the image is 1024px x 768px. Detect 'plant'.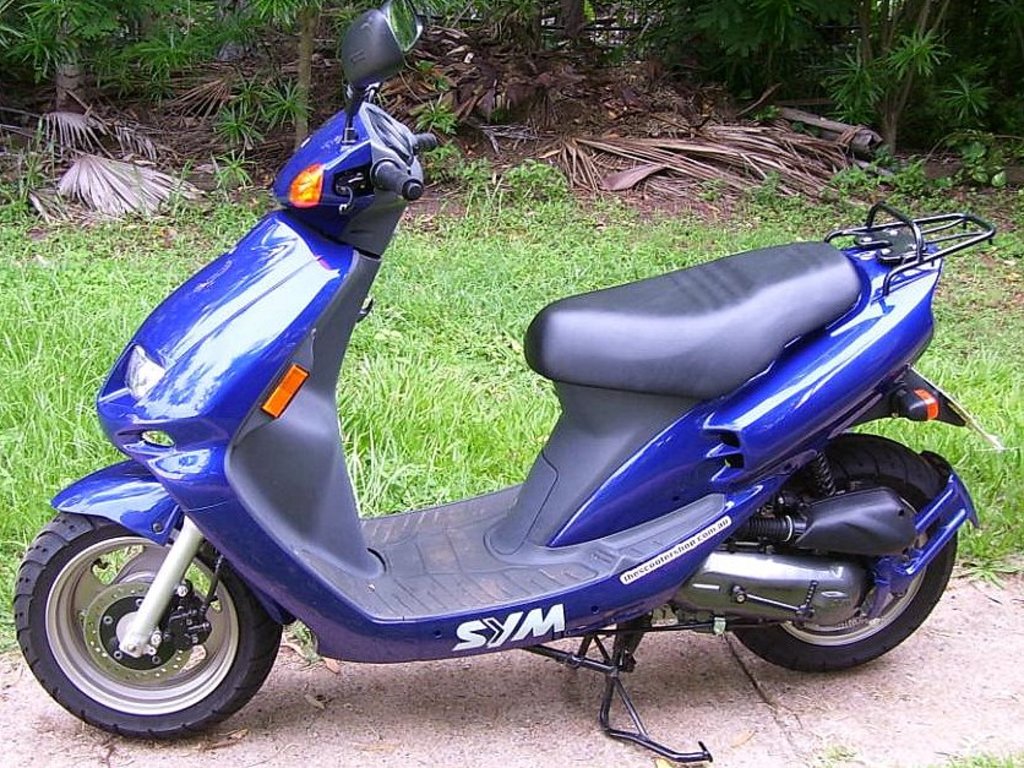
Detection: locate(790, 737, 881, 767).
